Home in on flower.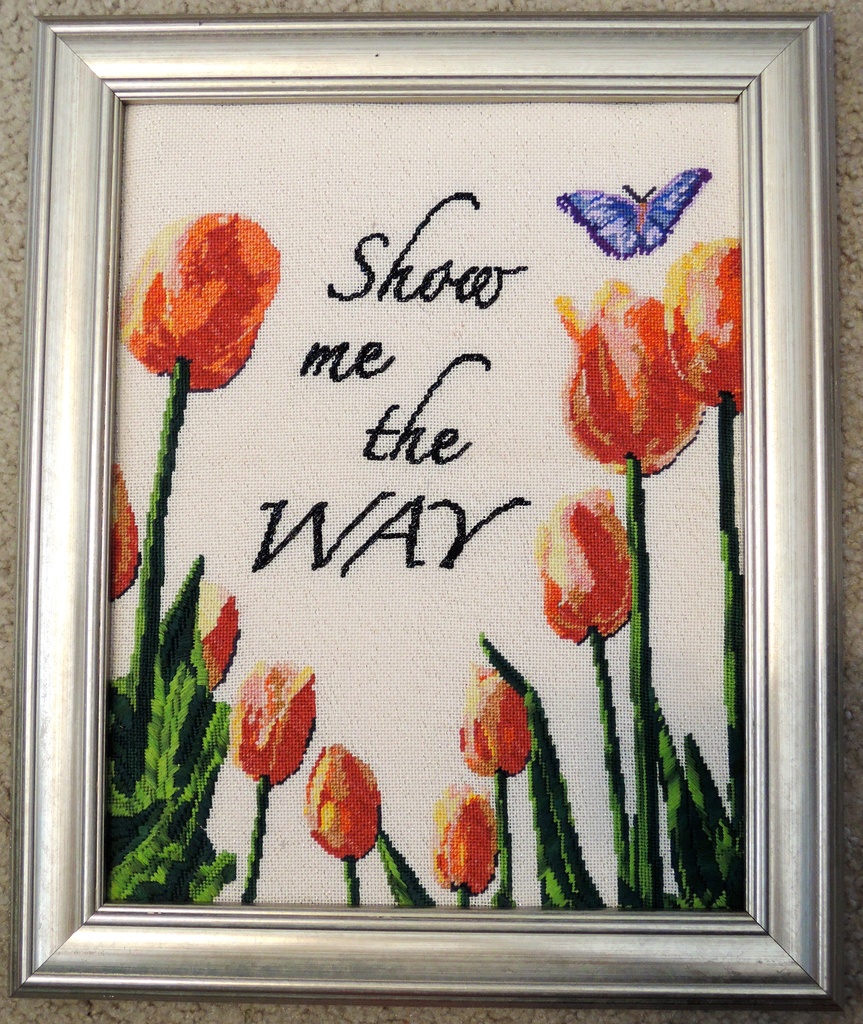
Homed in at left=565, top=274, right=703, bottom=481.
